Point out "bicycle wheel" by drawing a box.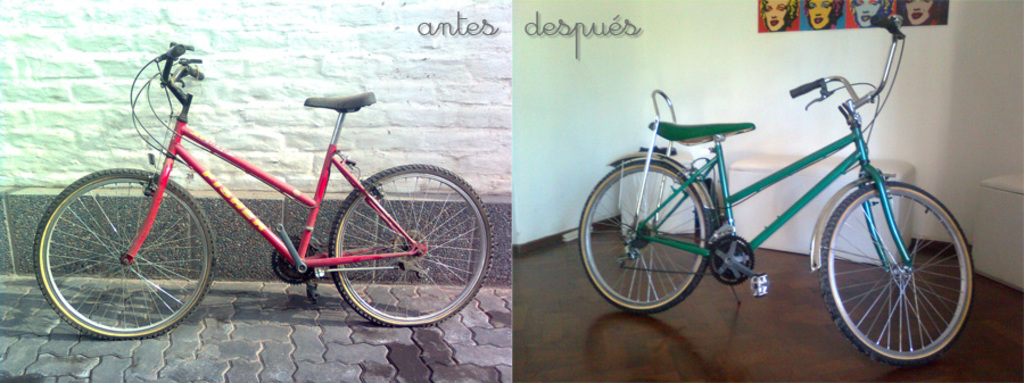
Rect(328, 160, 492, 327).
